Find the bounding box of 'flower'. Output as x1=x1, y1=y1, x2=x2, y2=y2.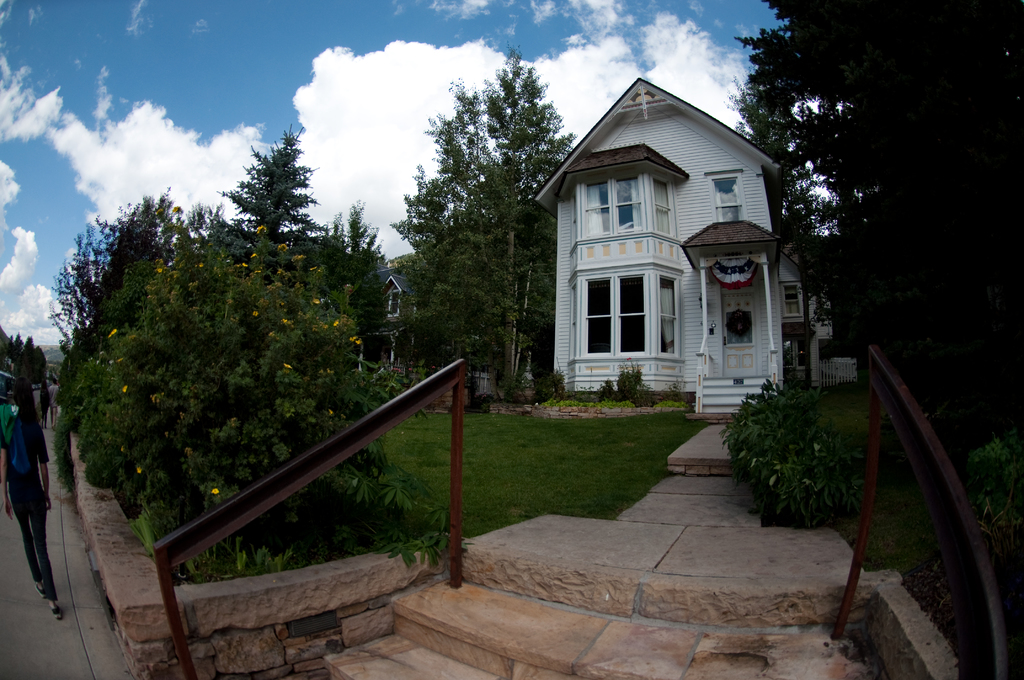
x1=282, y1=318, x2=292, y2=324.
